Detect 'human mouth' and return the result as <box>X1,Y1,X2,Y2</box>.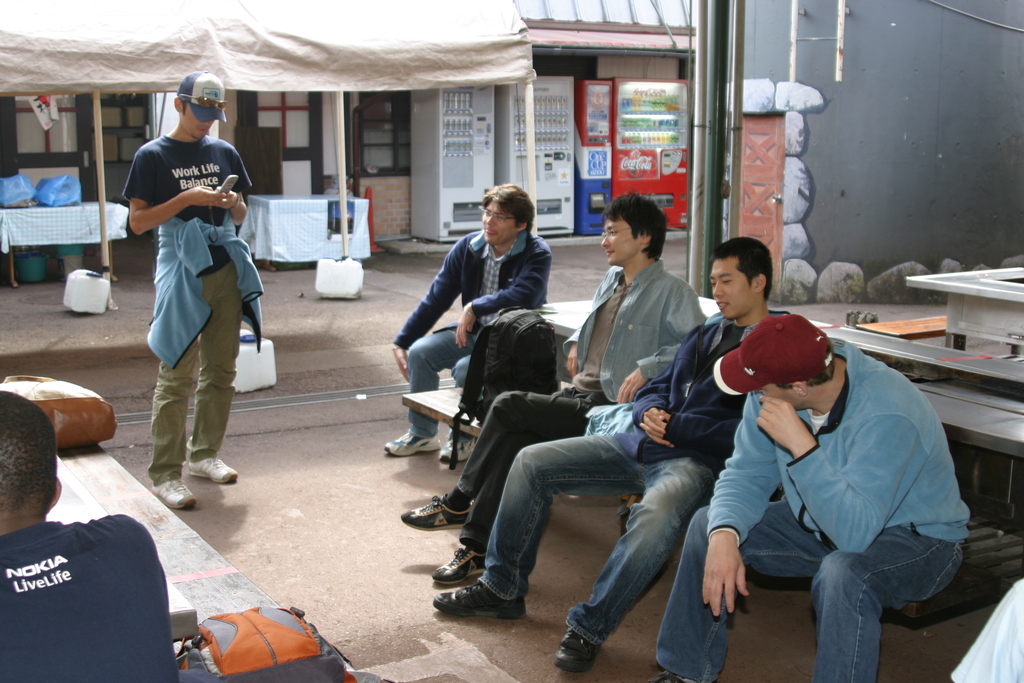
<box>484,225,496,238</box>.
